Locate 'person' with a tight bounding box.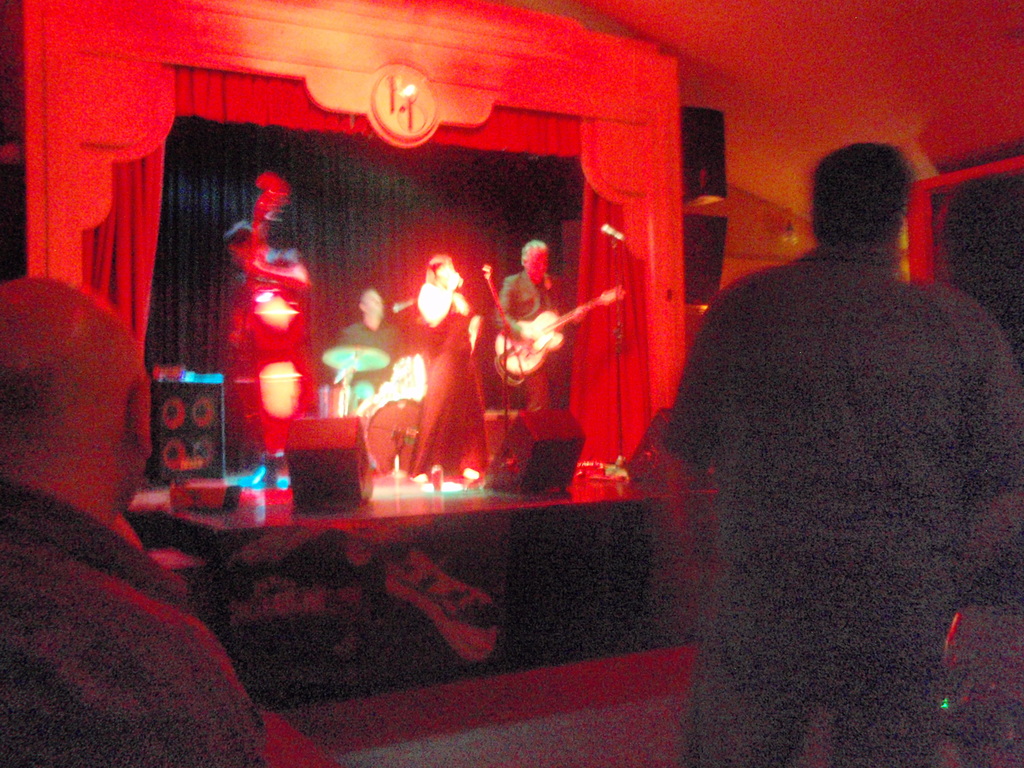
box=[494, 237, 566, 421].
